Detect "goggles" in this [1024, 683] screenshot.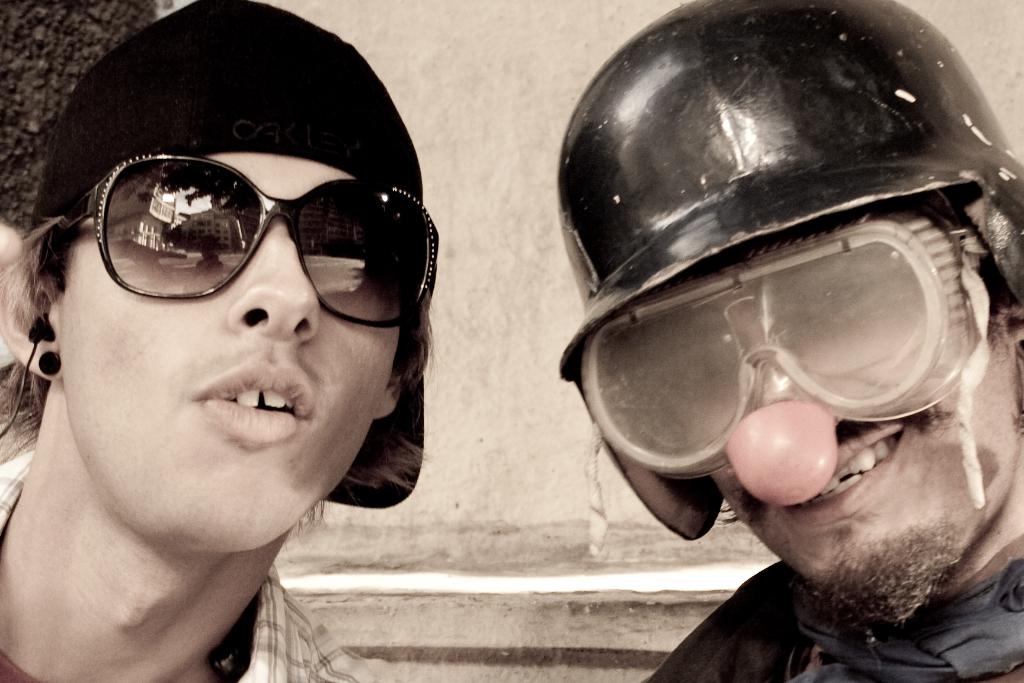
Detection: bbox=(63, 149, 415, 311).
